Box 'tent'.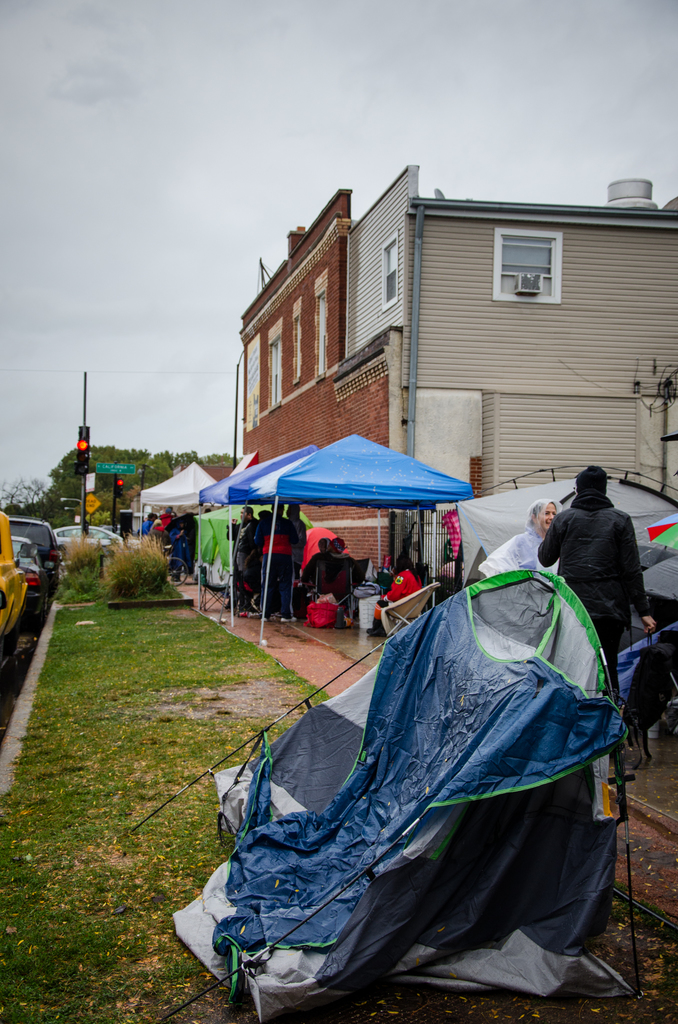
225,423,475,641.
